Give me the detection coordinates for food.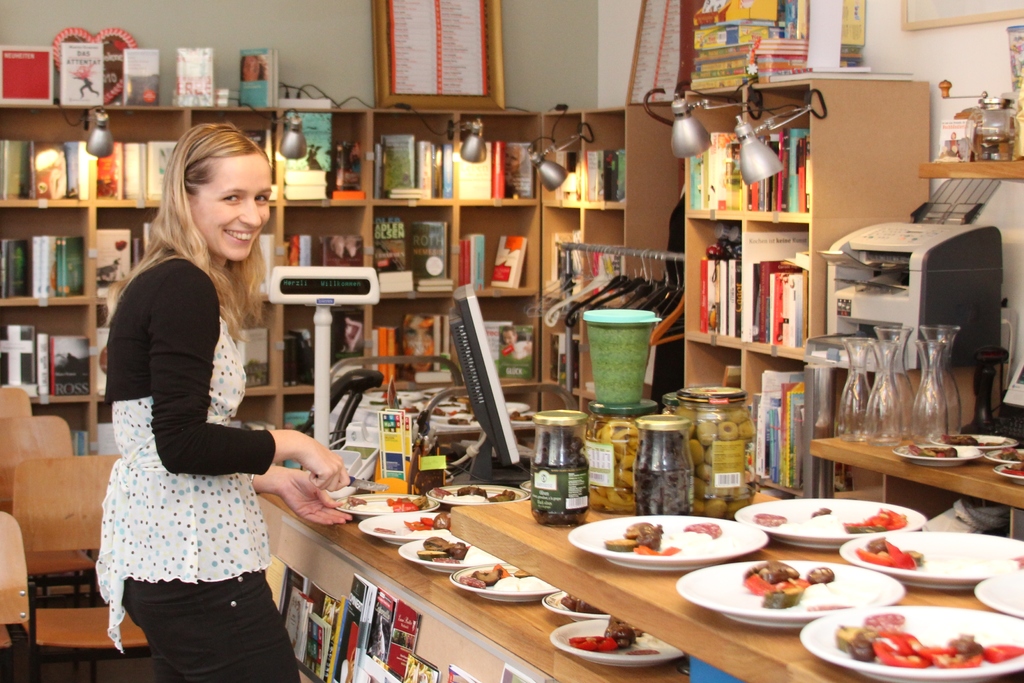
(x1=419, y1=388, x2=436, y2=399).
